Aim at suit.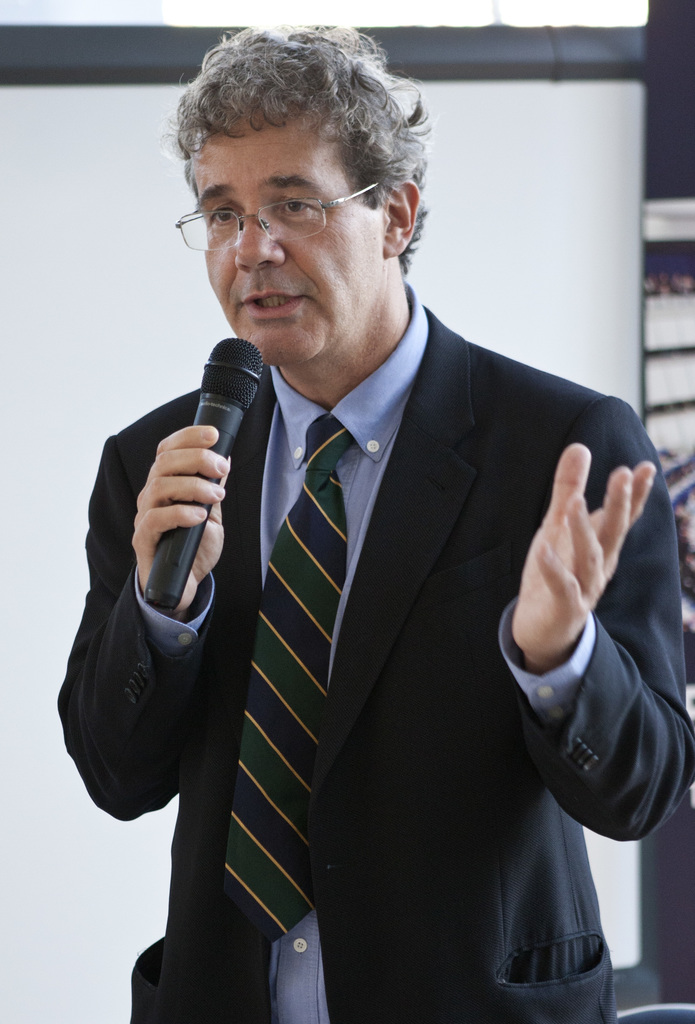
Aimed at (x1=168, y1=255, x2=573, y2=1023).
